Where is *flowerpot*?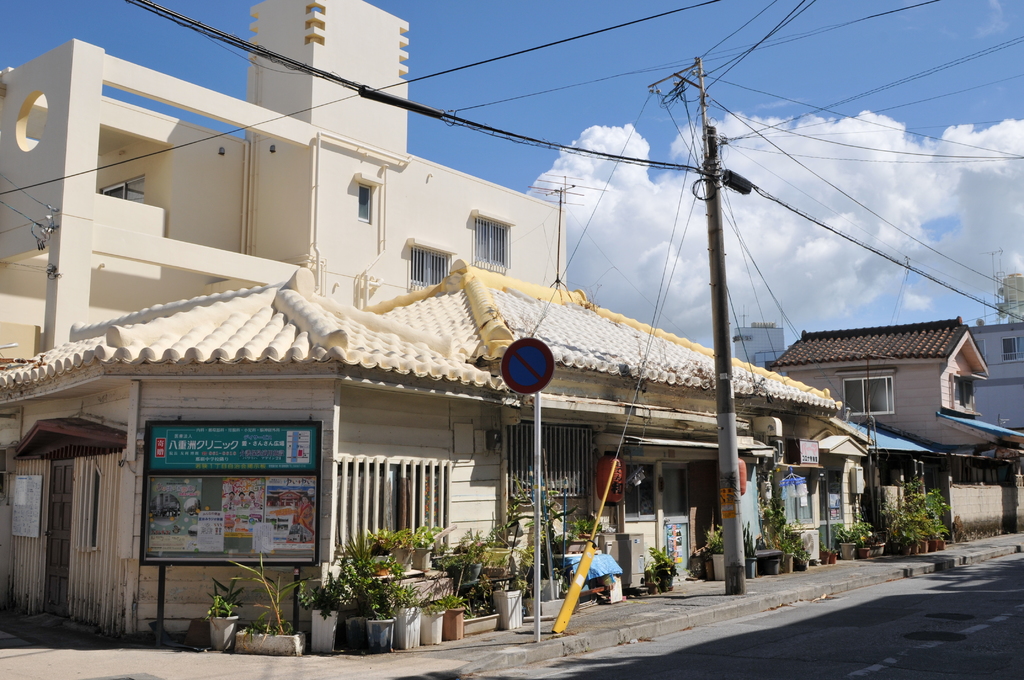
(left=743, top=555, right=756, bottom=580).
